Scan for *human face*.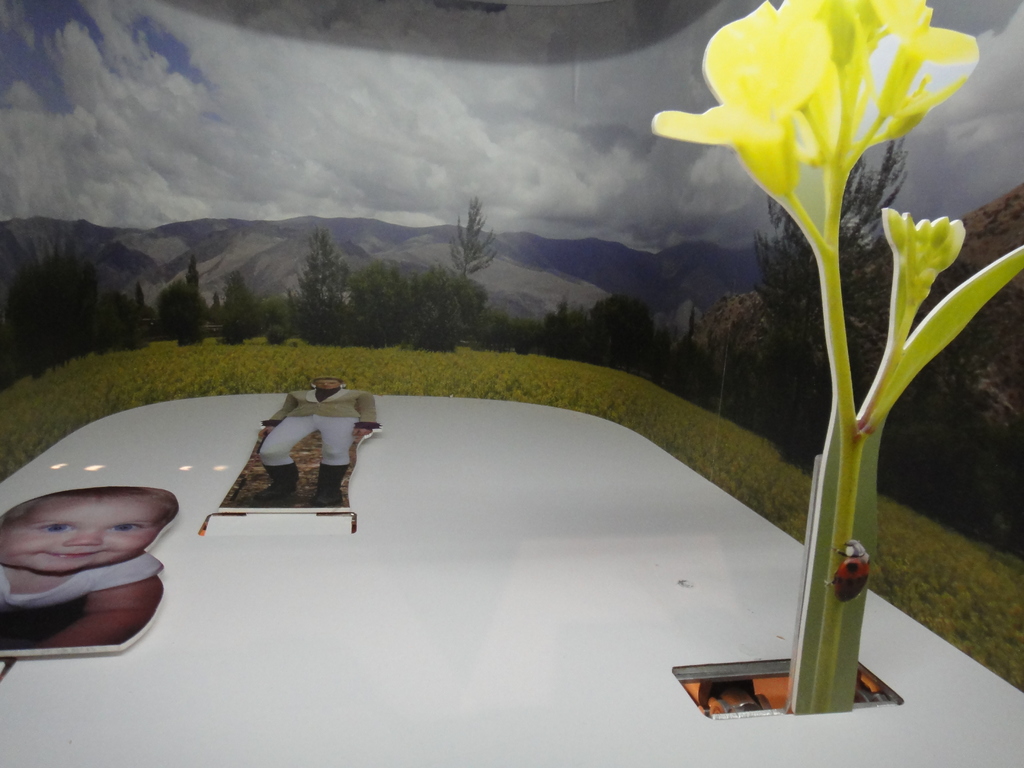
Scan result: {"x1": 3, "y1": 496, "x2": 169, "y2": 572}.
